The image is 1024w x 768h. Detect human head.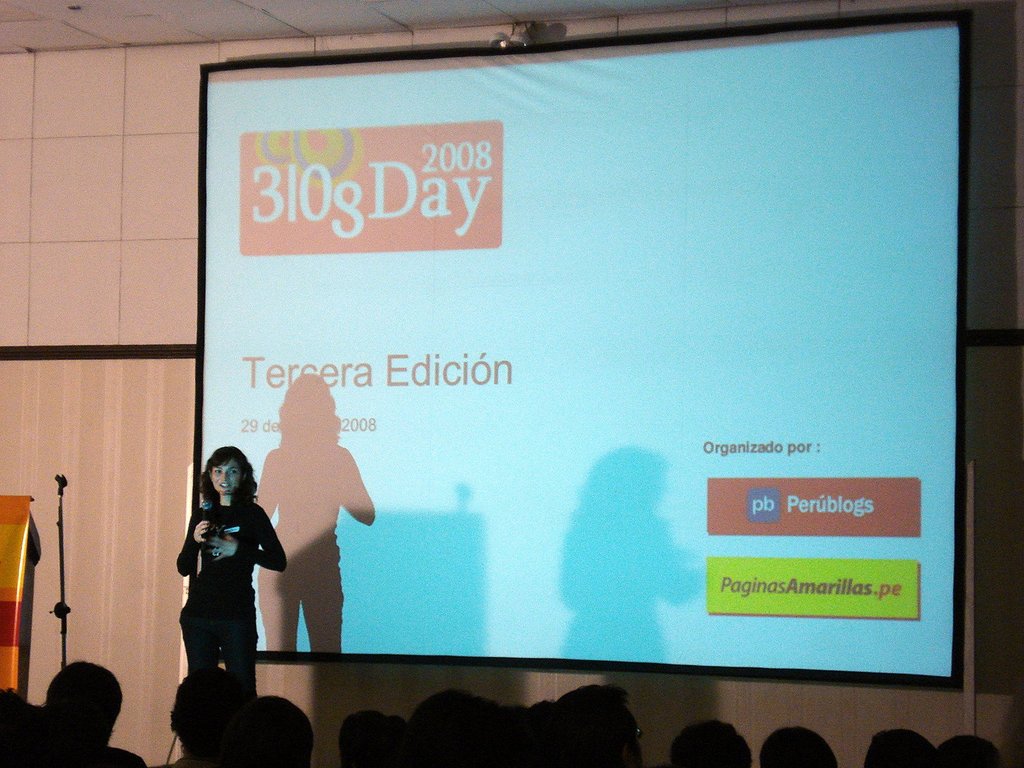
Detection: Rect(667, 719, 751, 767).
